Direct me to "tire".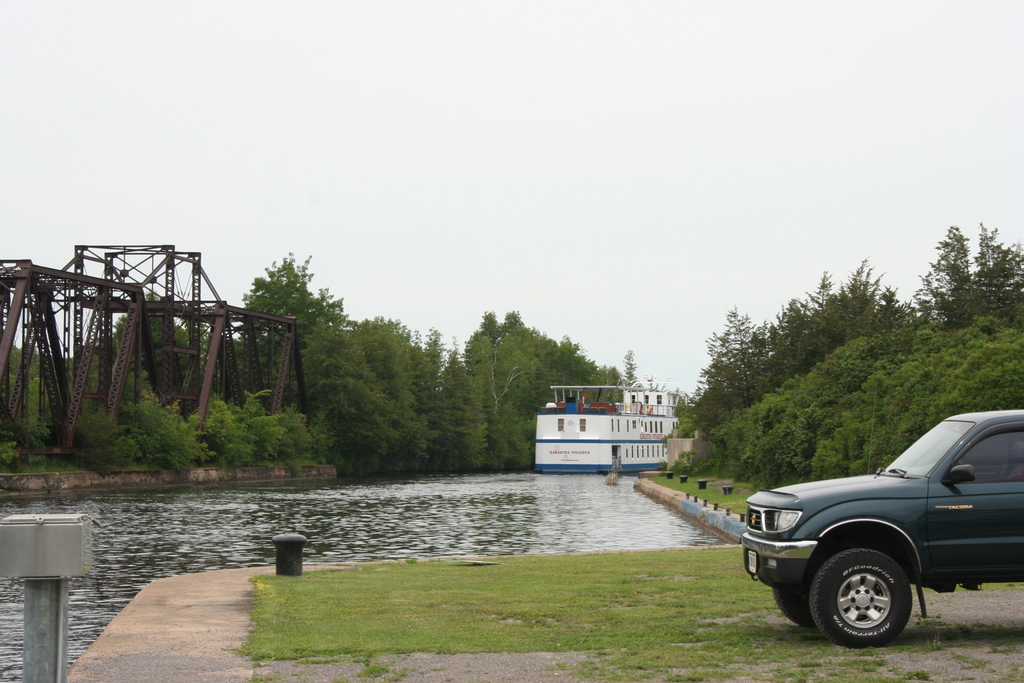
Direction: crop(773, 586, 814, 626).
